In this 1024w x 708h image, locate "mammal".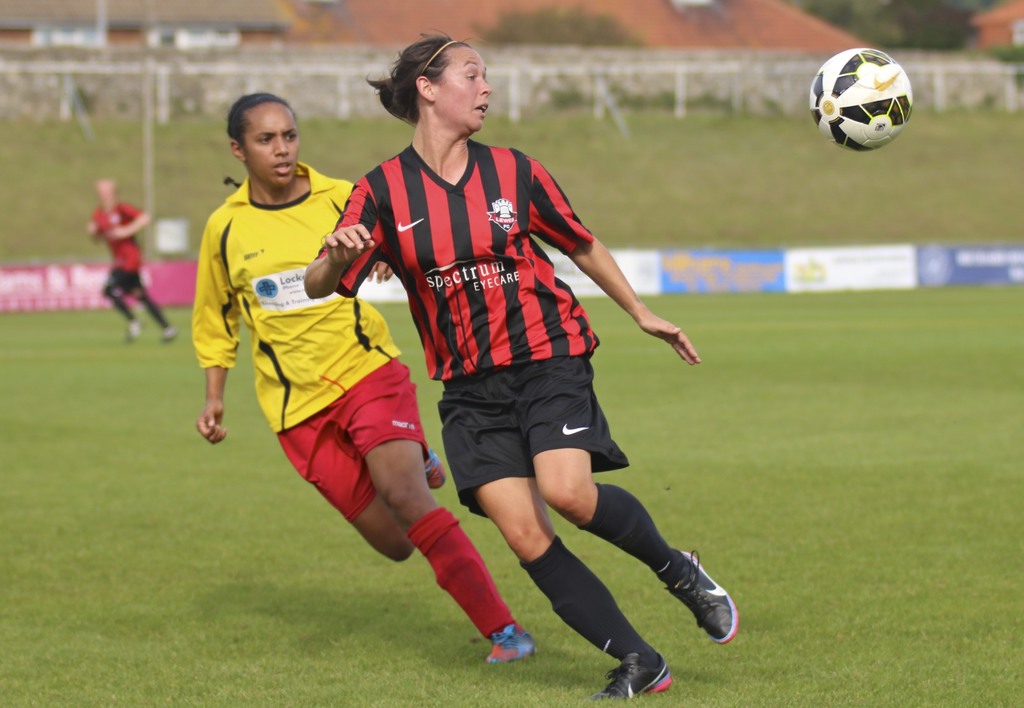
Bounding box: 194:93:535:668.
